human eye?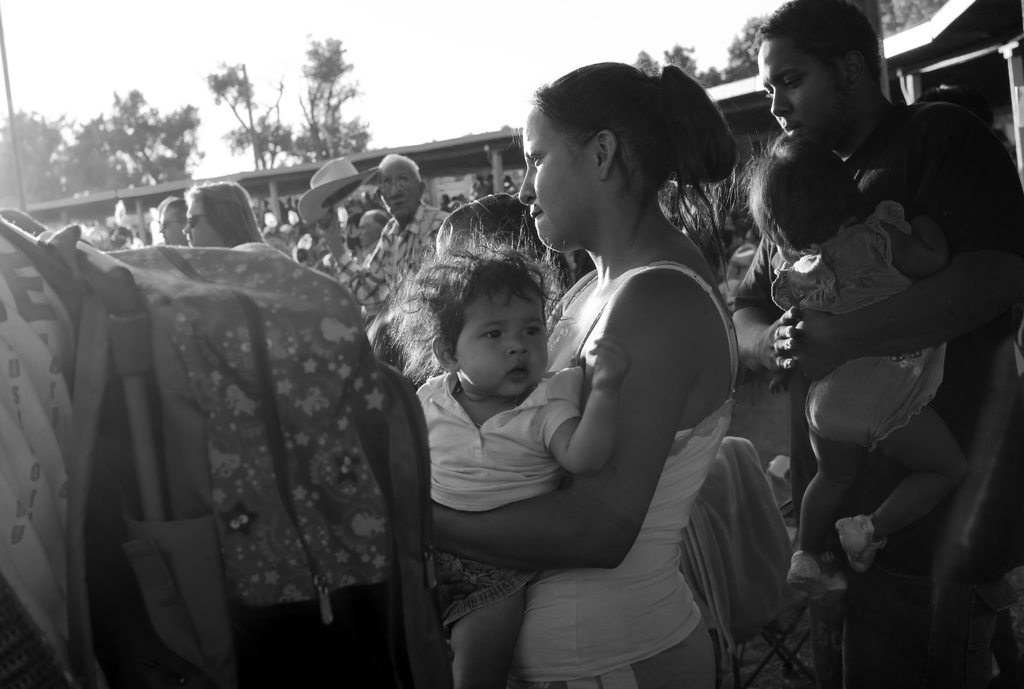
766 89 774 99
